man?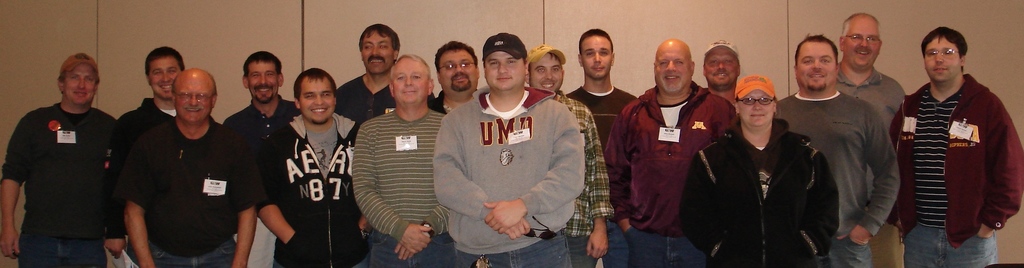
select_region(124, 66, 260, 267)
